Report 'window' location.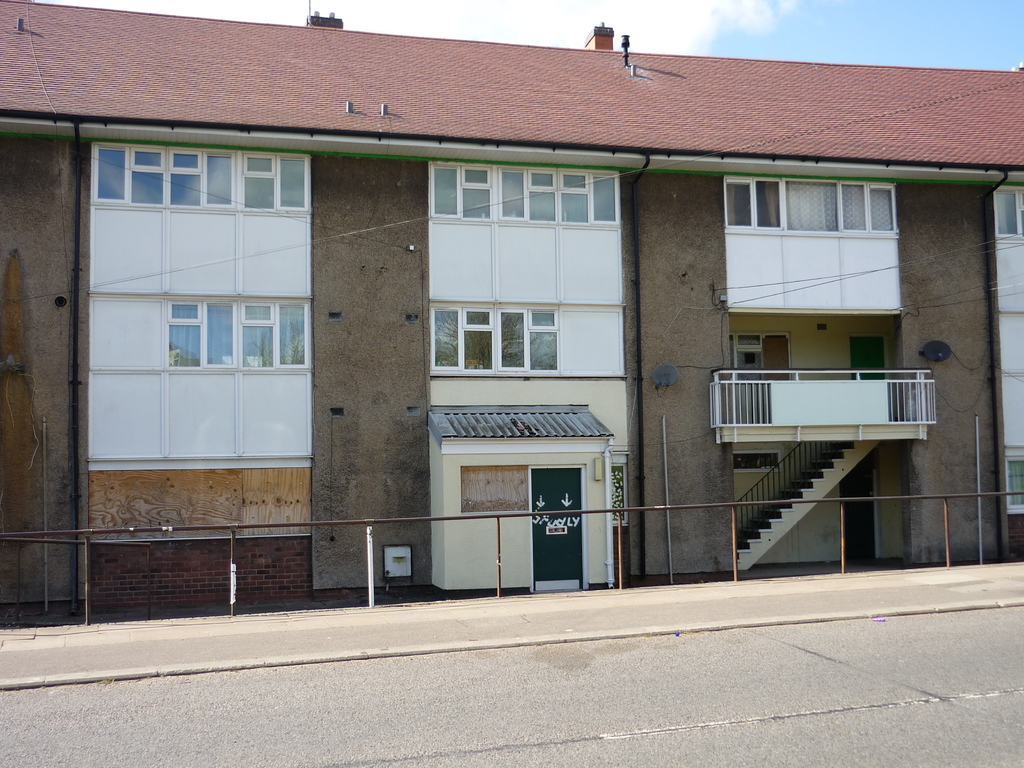
Report: {"x1": 459, "y1": 307, "x2": 499, "y2": 368}.
